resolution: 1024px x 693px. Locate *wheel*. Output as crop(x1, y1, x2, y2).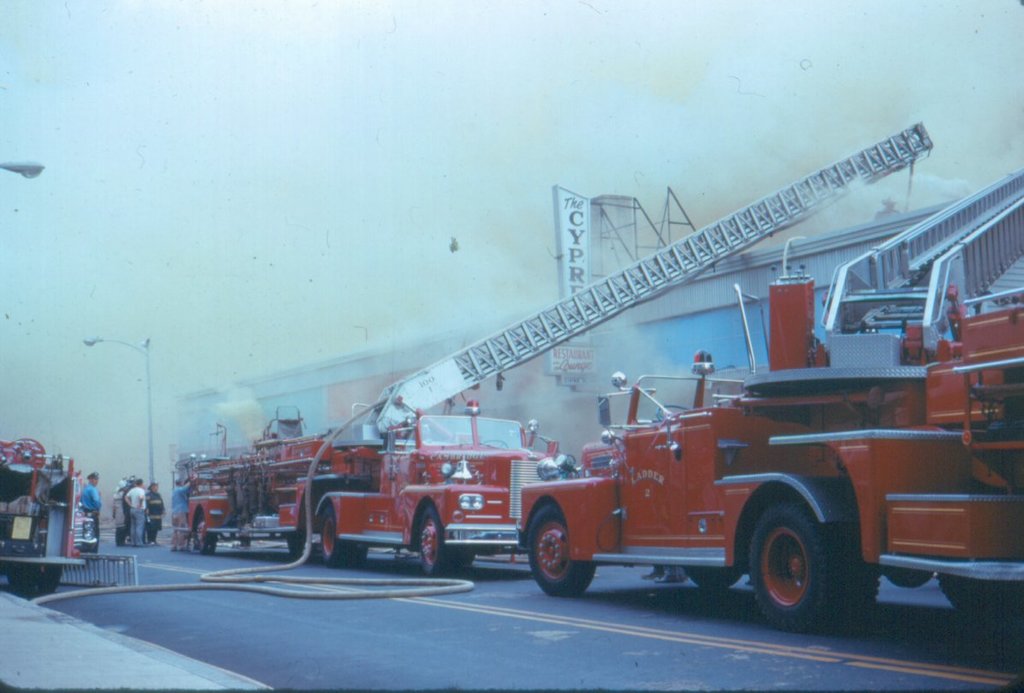
crop(192, 509, 221, 558).
